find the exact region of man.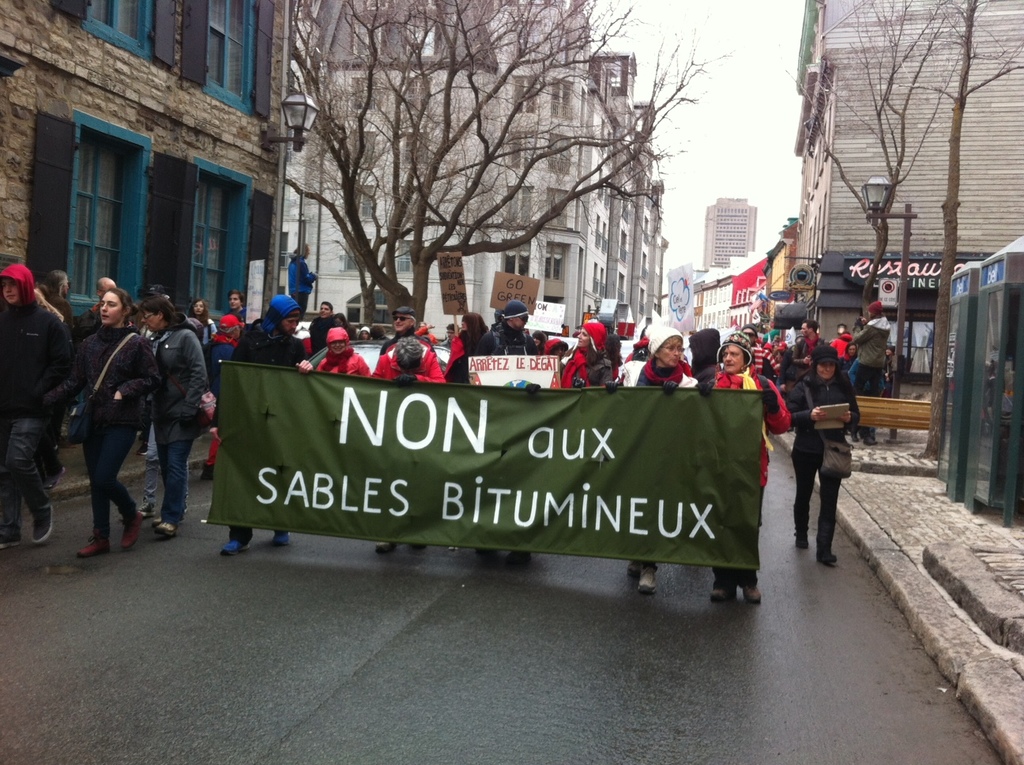
Exact region: <bbox>307, 299, 337, 355</bbox>.
